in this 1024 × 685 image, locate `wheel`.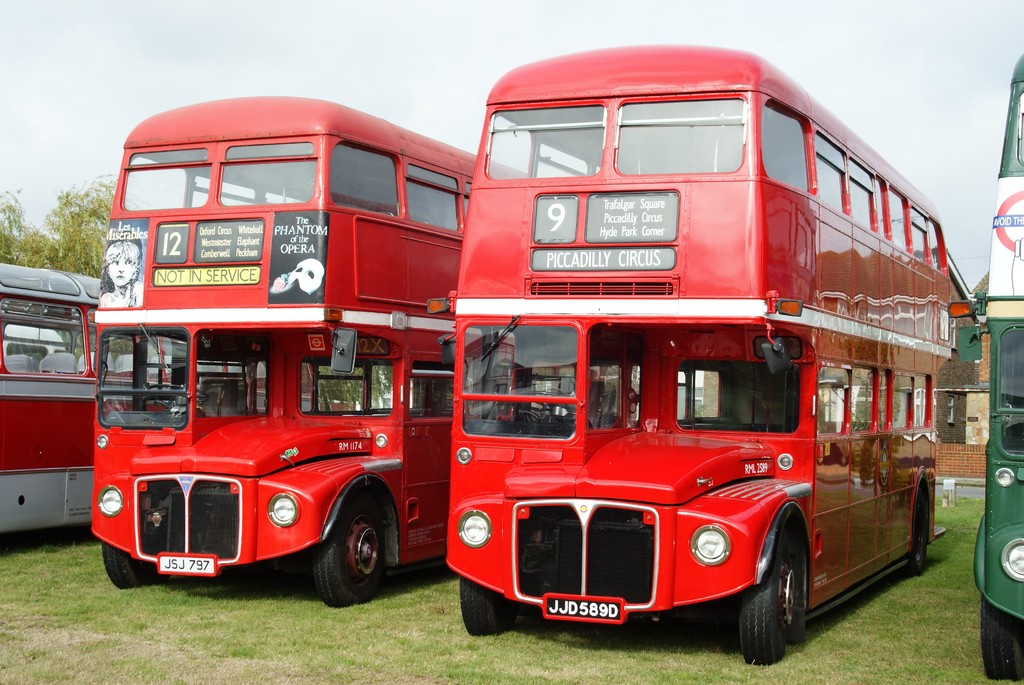
Bounding box: x1=307, y1=491, x2=392, y2=617.
